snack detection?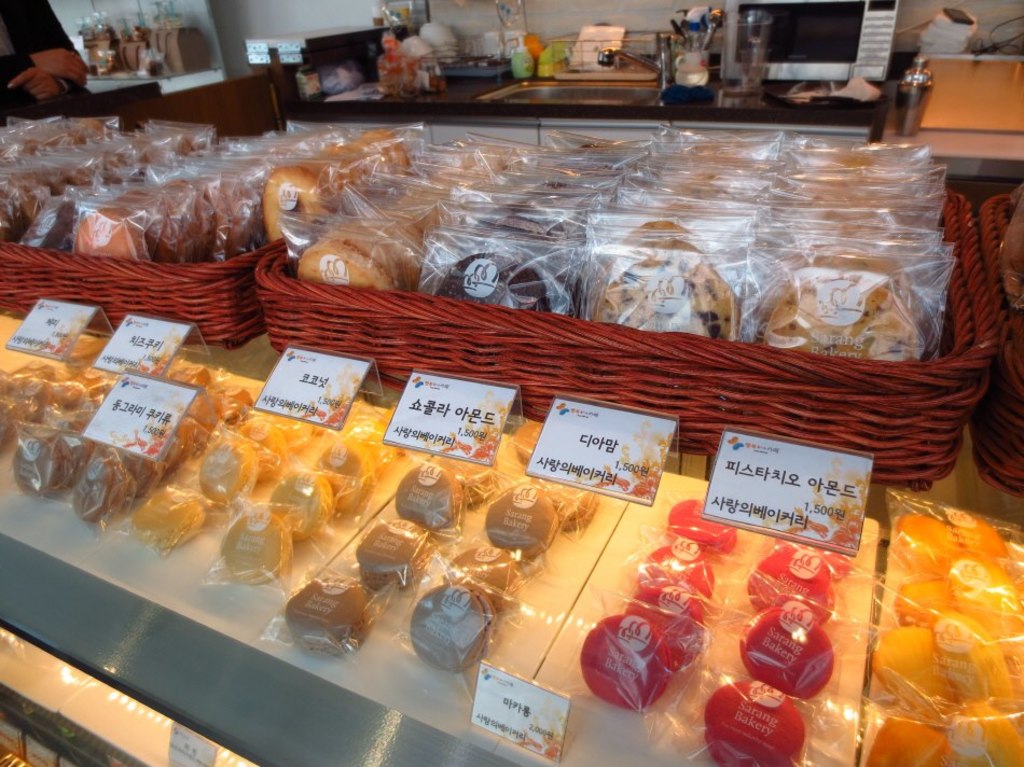
pyautogui.locateOnScreen(532, 474, 604, 529)
